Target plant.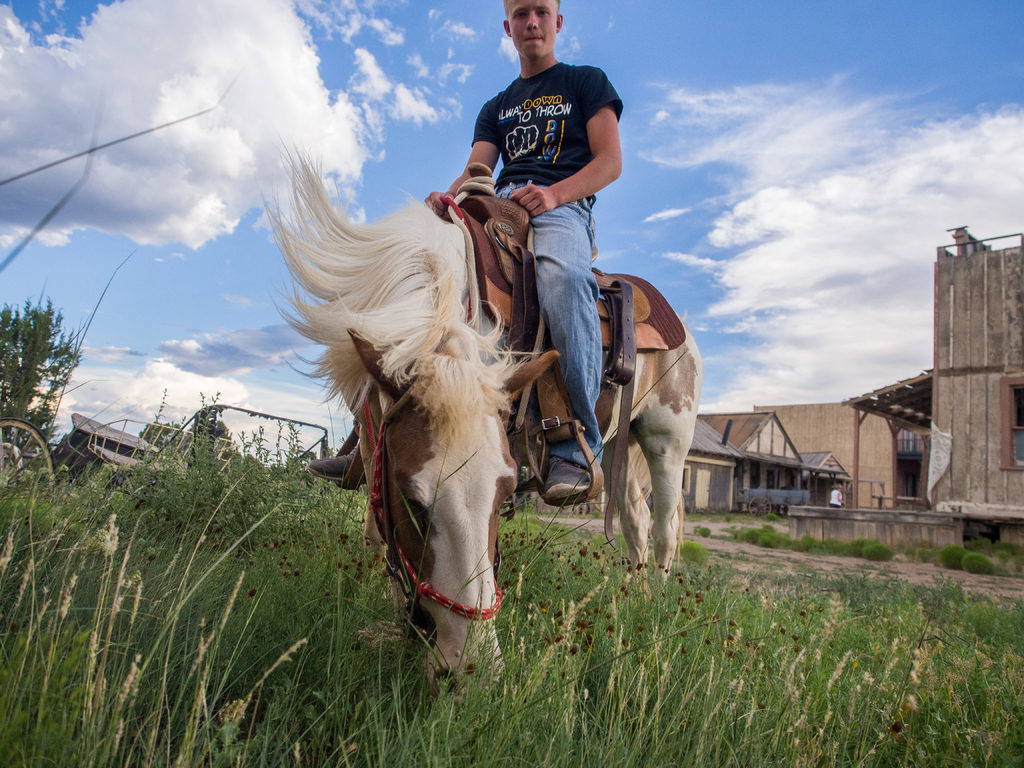
Target region: crop(737, 523, 756, 544).
